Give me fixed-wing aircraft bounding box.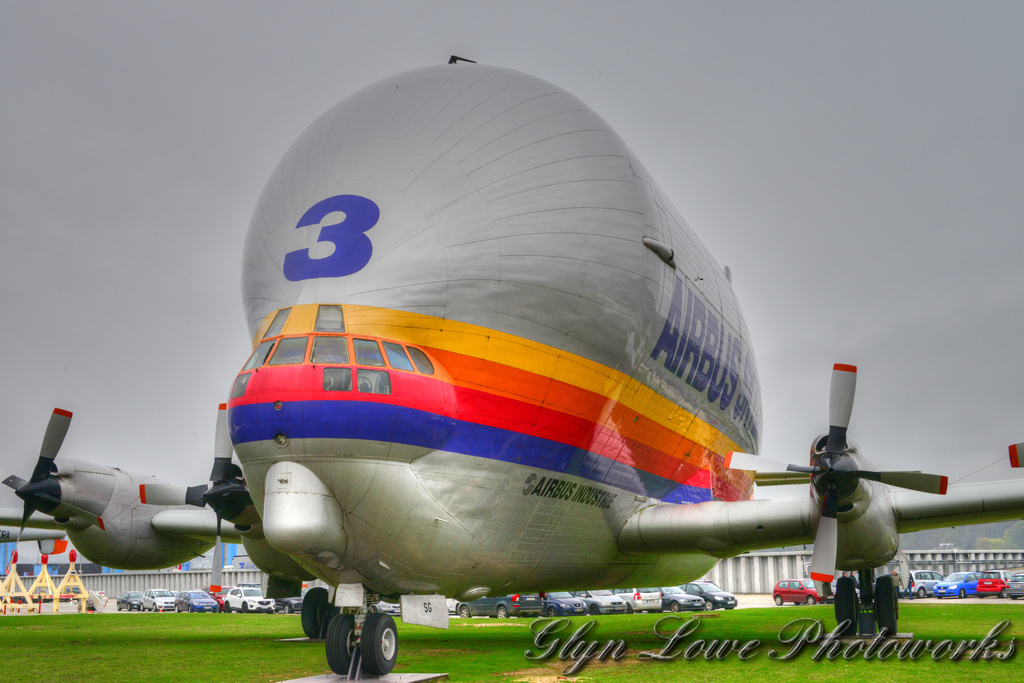
[x1=0, y1=54, x2=1023, y2=676].
